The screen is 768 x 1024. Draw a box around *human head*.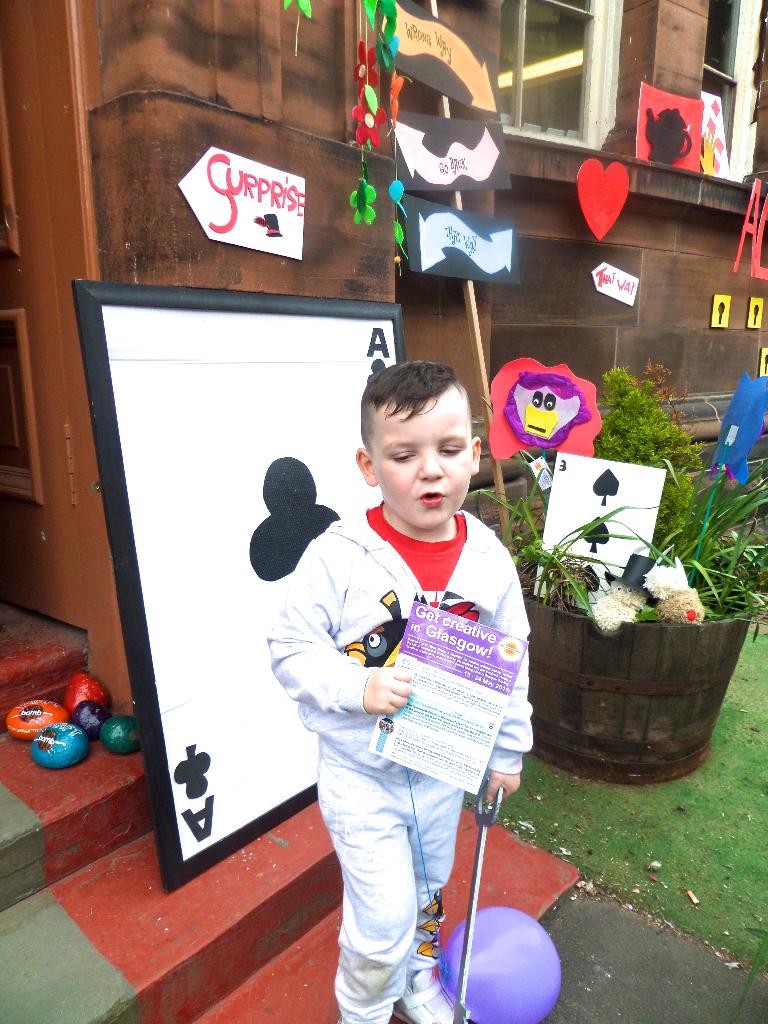
bbox(357, 351, 486, 522).
